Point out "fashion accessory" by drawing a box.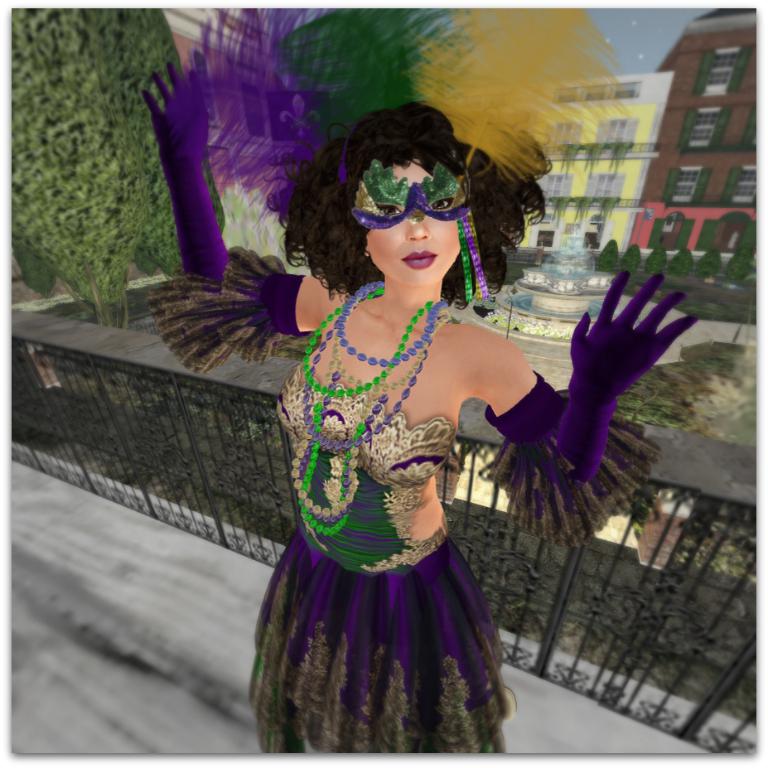
pyautogui.locateOnScreen(485, 270, 701, 545).
